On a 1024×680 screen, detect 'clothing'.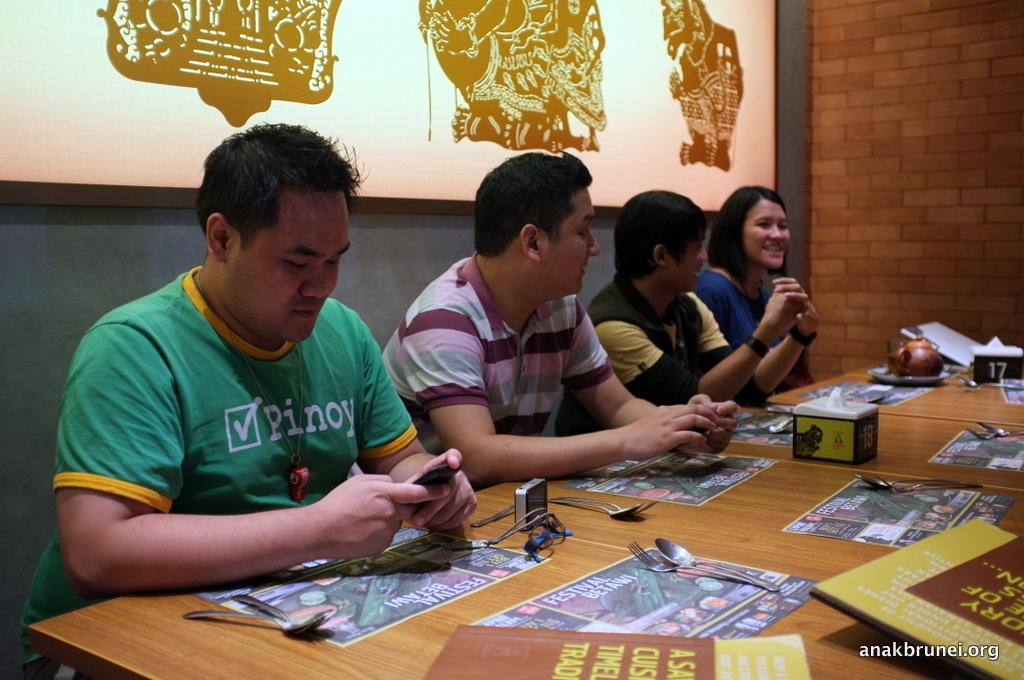
<box>350,247,614,480</box>.
